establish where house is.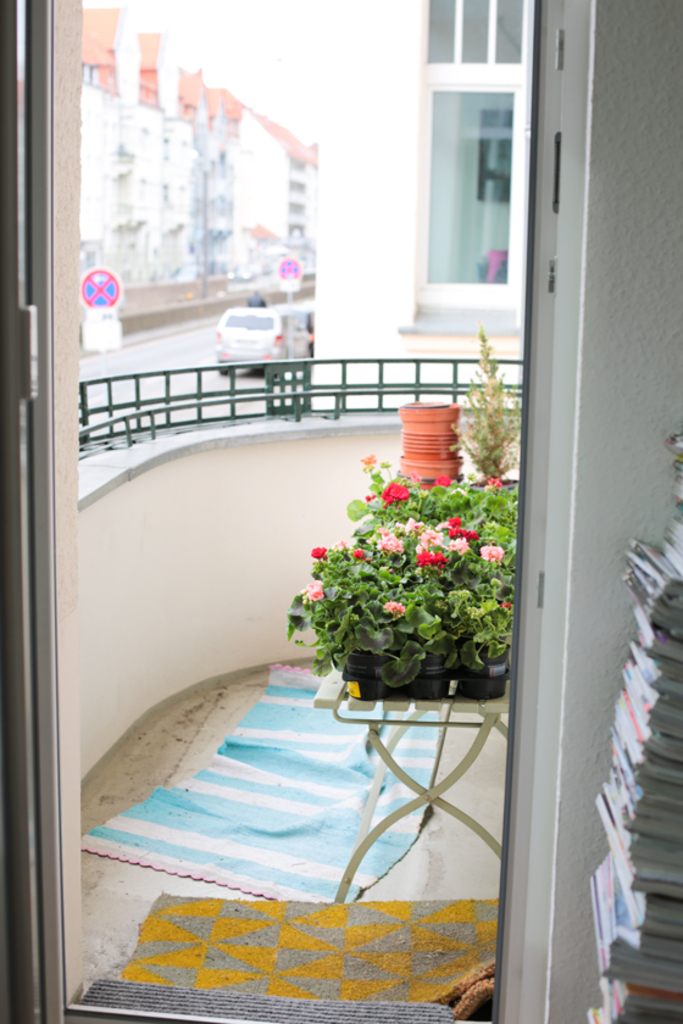
Established at left=310, top=2, right=532, bottom=417.
